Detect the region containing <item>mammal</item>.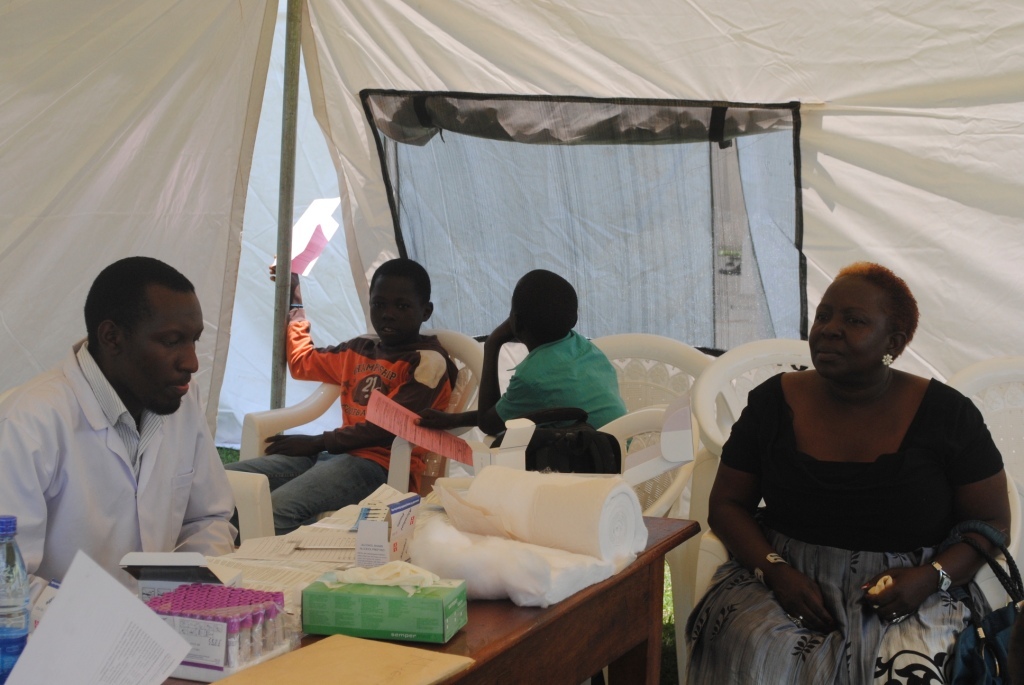
left=227, top=252, right=456, bottom=537.
